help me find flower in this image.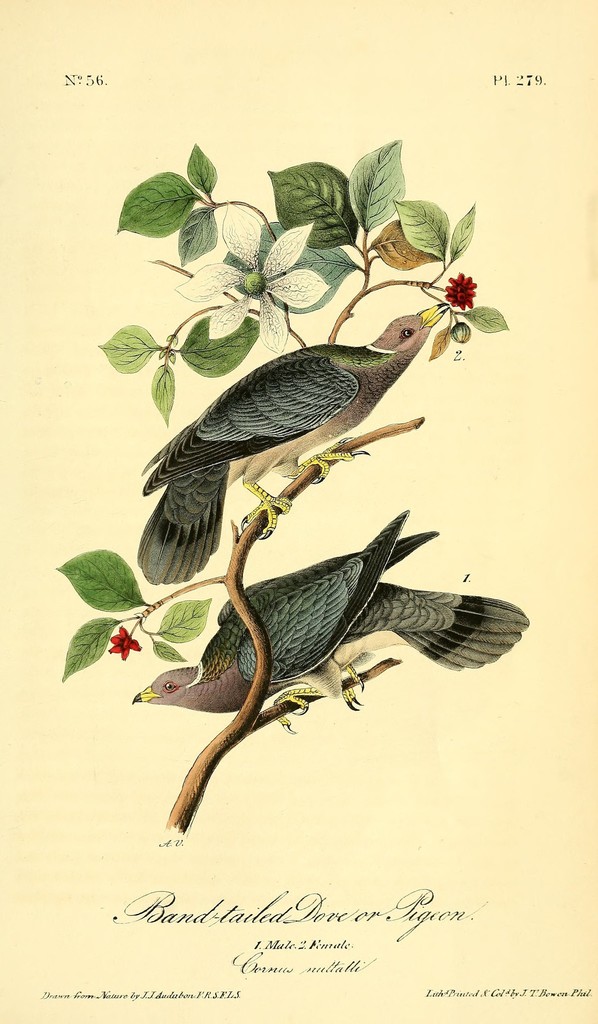
Found it: x1=173 y1=224 x2=331 y2=332.
